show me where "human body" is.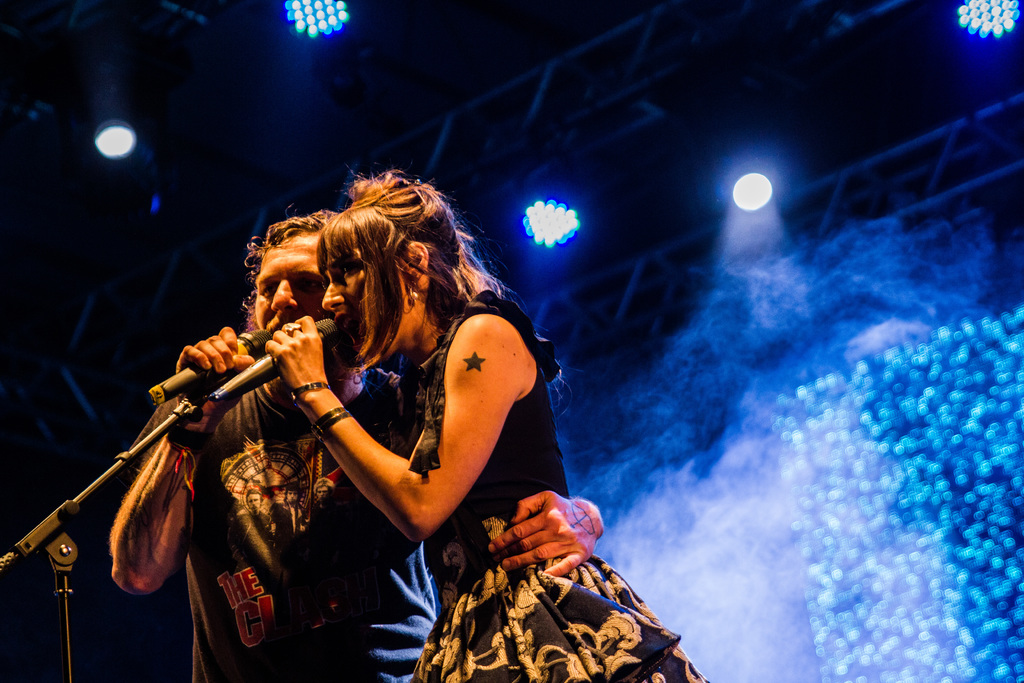
"human body" is at [x1=259, y1=168, x2=690, y2=682].
